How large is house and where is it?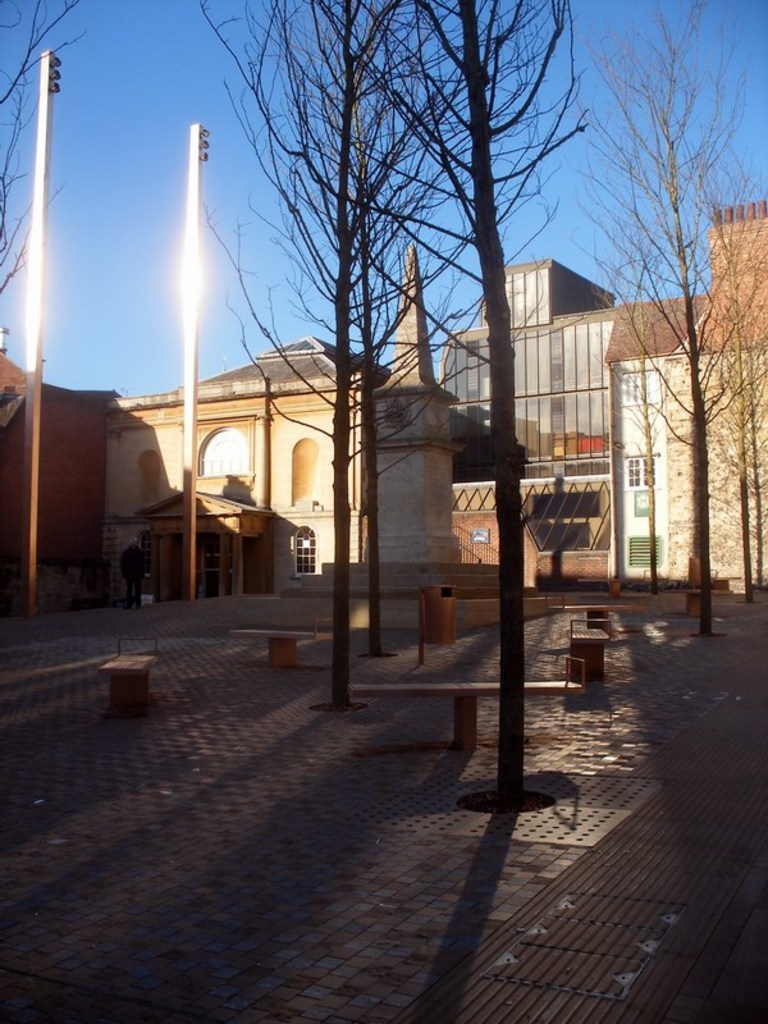
Bounding box: bbox(668, 204, 765, 593).
